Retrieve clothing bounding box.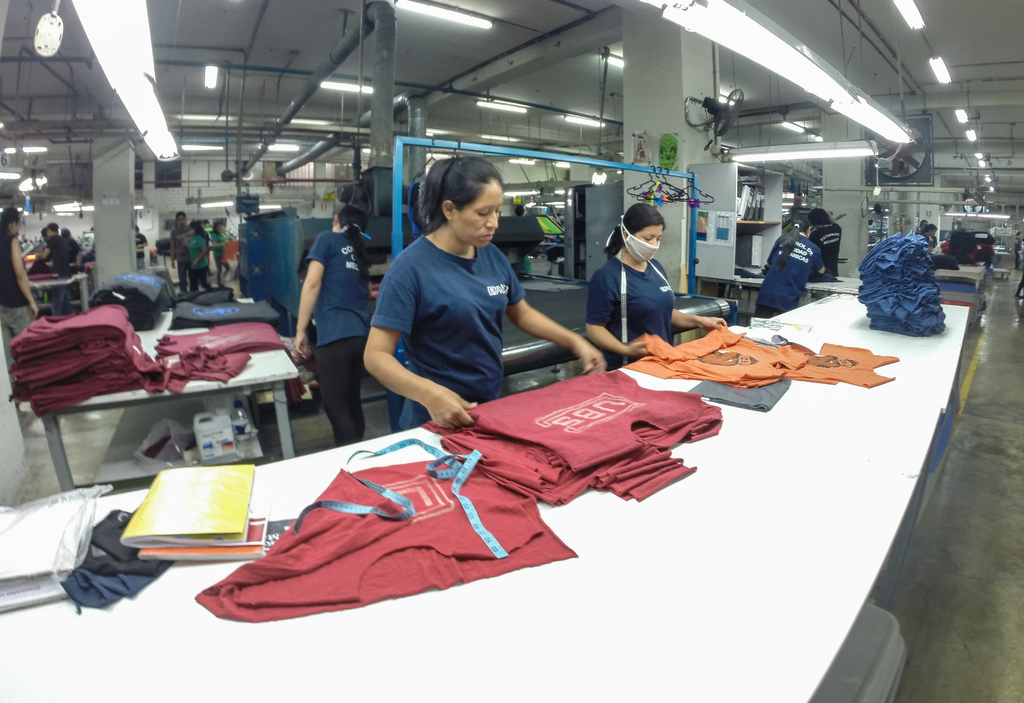
Bounding box: <region>214, 227, 229, 283</region>.
